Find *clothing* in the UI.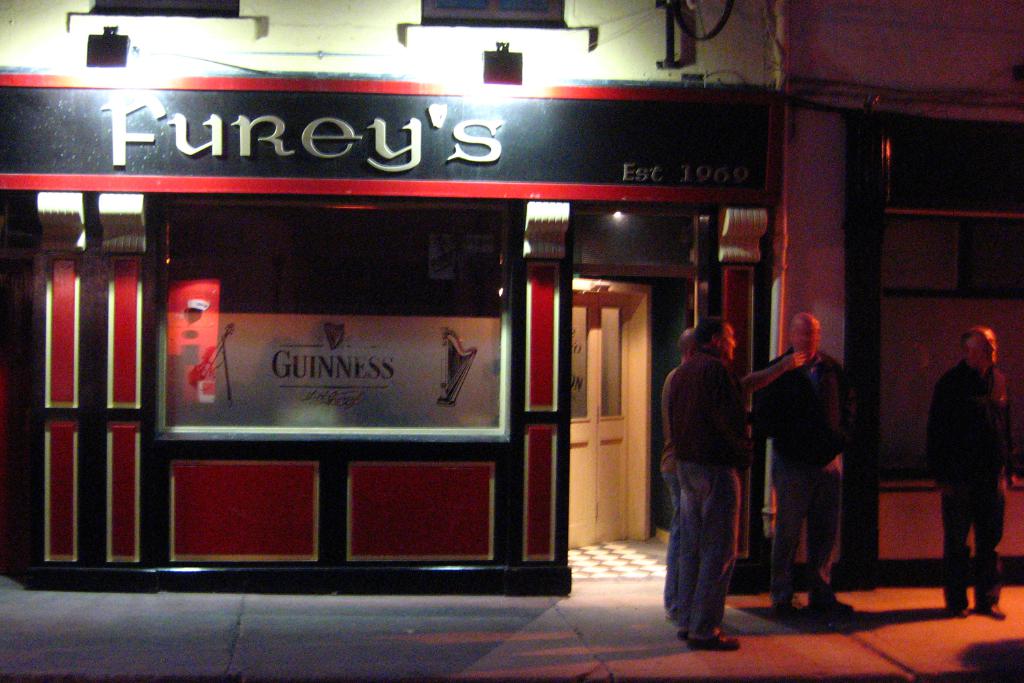
UI element at (left=749, top=343, right=865, bottom=607).
